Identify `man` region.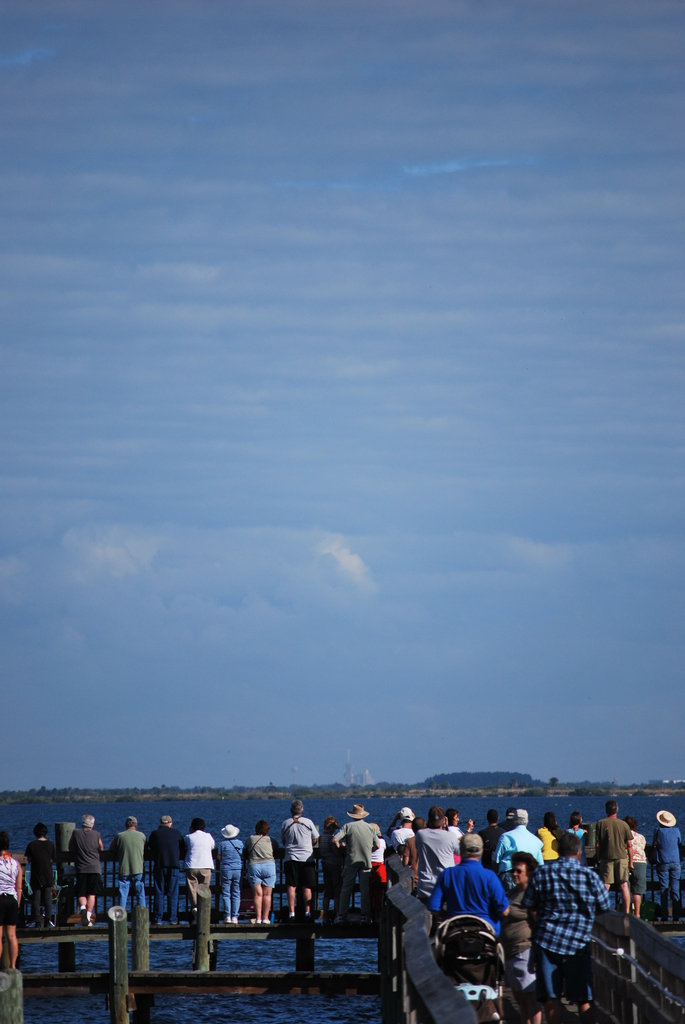
Region: {"x1": 151, "y1": 812, "x2": 188, "y2": 931}.
